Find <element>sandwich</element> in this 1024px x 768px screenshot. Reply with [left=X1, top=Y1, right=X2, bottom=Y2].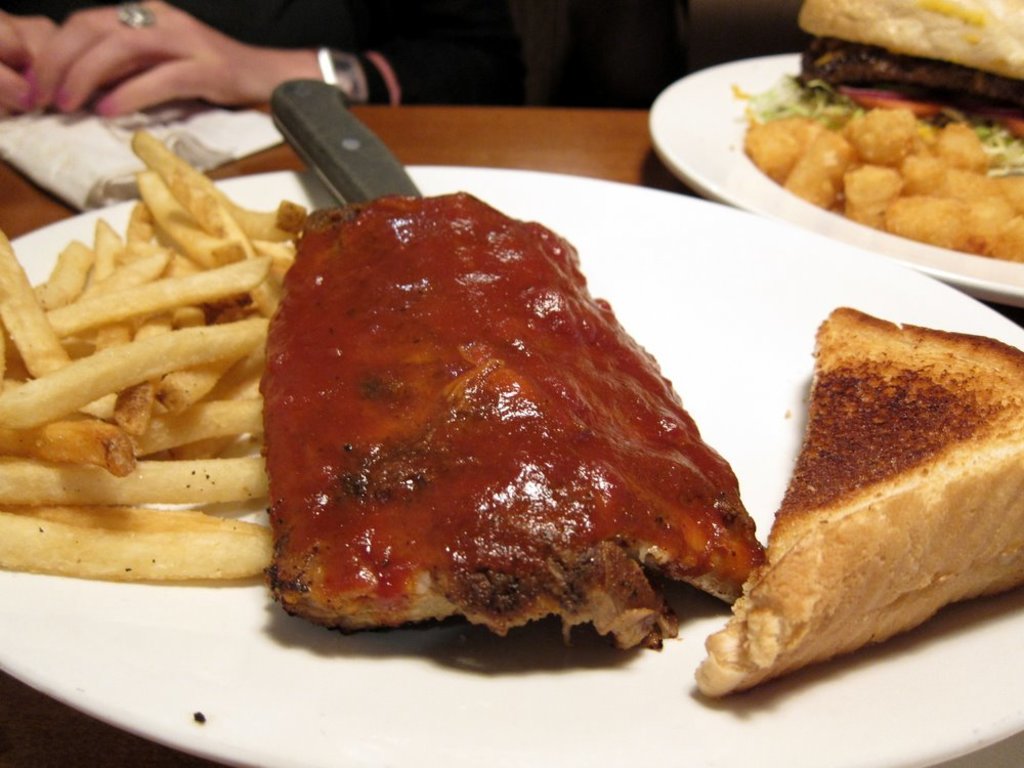
[left=697, top=308, right=1023, bottom=695].
